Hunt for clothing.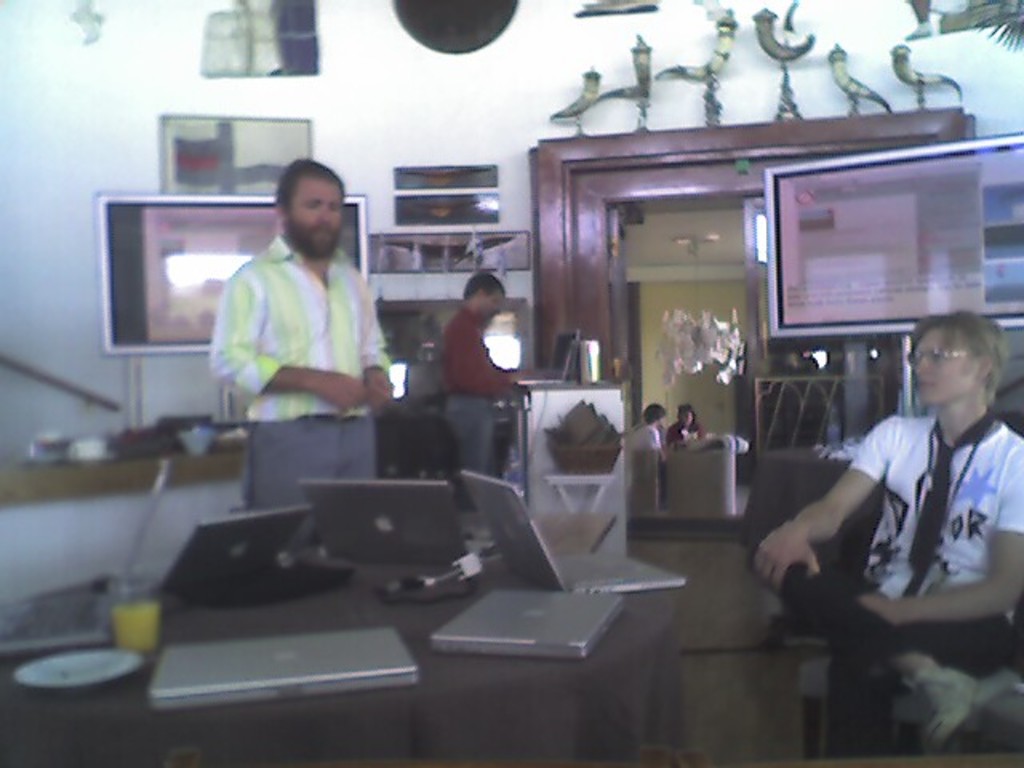
Hunted down at 442/301/528/480.
